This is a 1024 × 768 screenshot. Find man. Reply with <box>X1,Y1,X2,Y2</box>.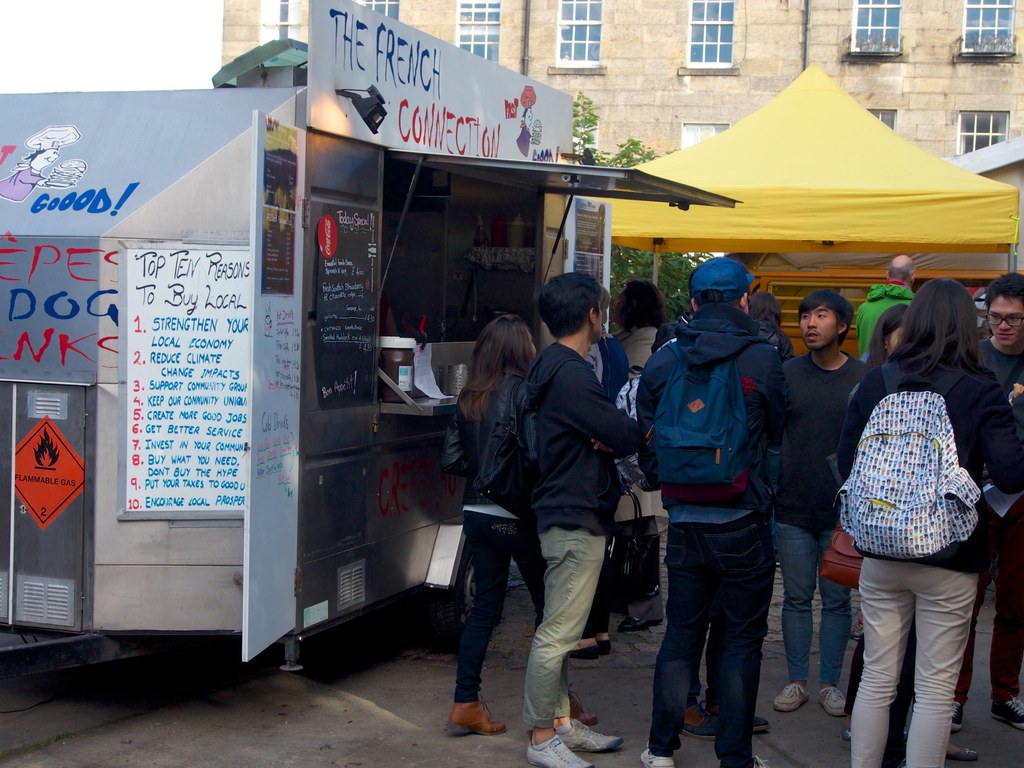
<box>961,267,1023,748</box>.
